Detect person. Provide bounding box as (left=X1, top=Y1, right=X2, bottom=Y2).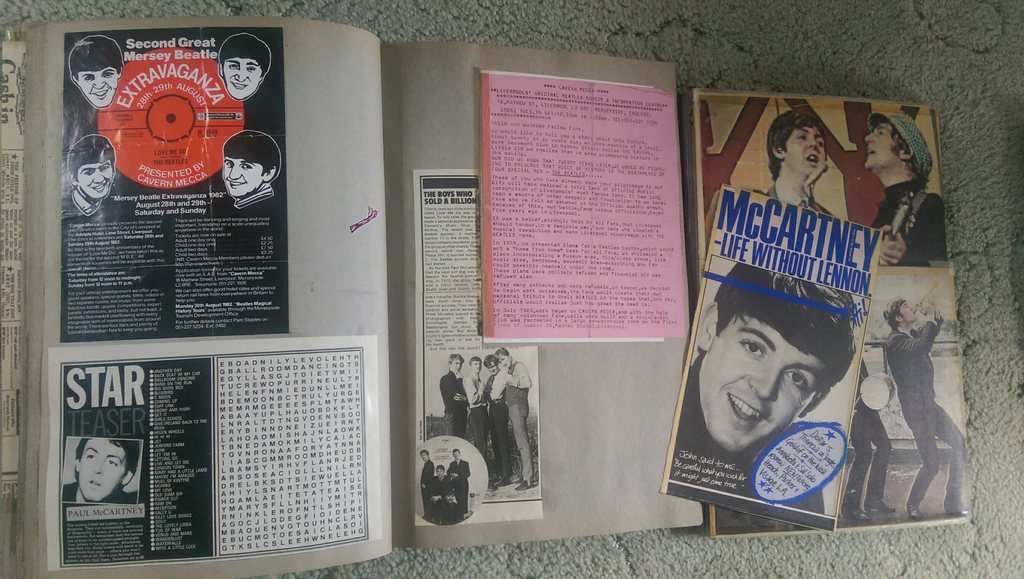
(left=216, top=124, right=285, bottom=209).
